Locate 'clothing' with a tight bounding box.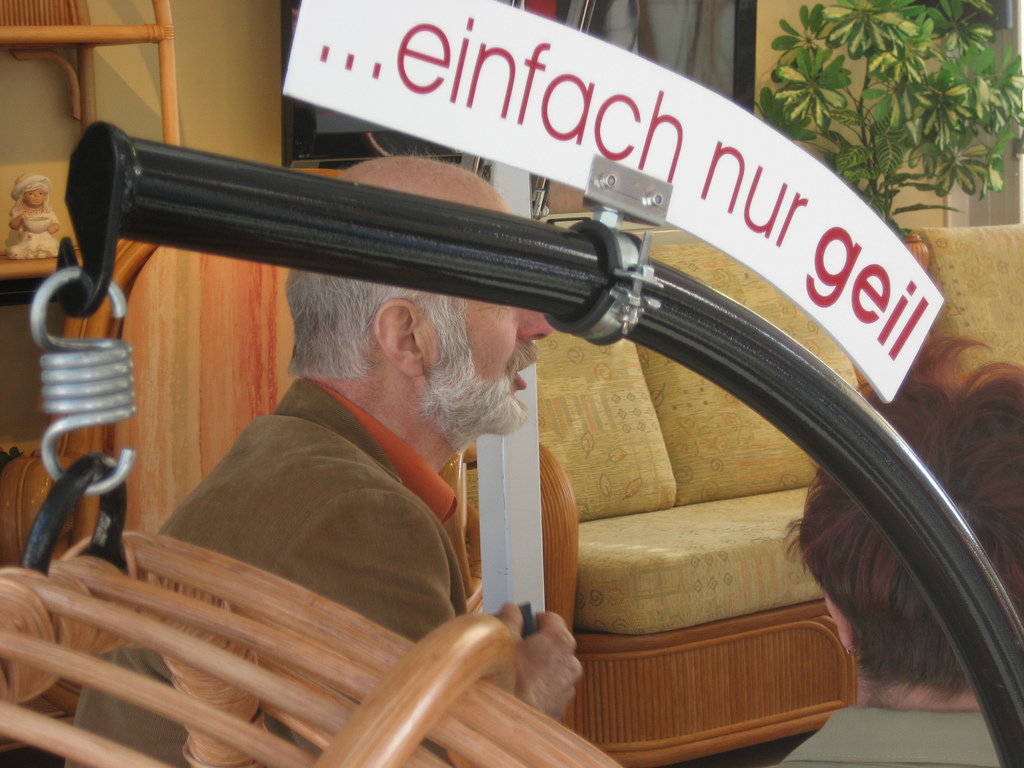
{"left": 59, "top": 373, "right": 472, "bottom": 767}.
